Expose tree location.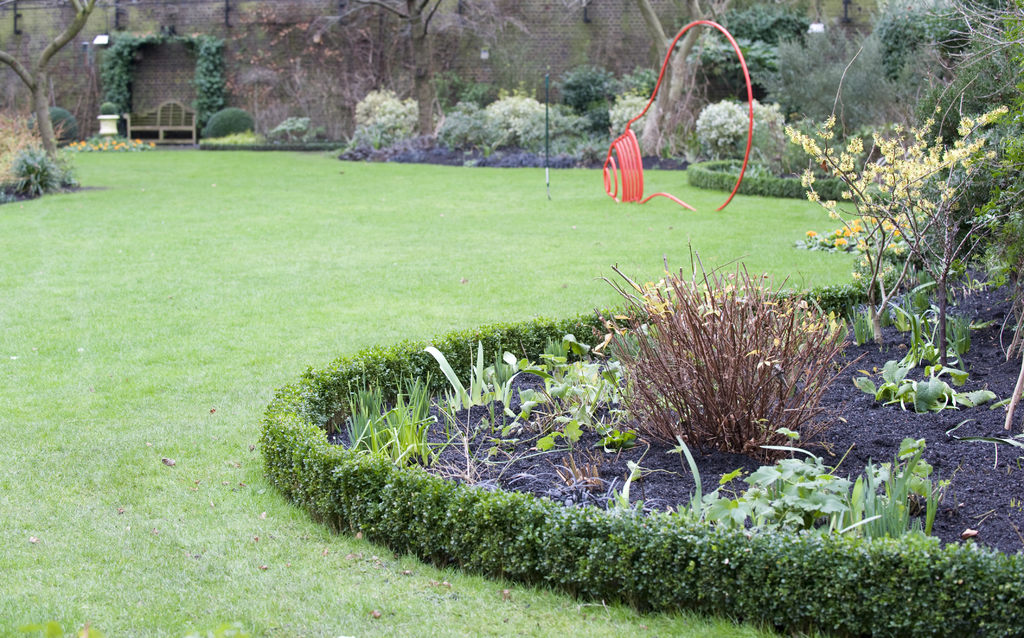
Exposed at (634, 0, 725, 158).
